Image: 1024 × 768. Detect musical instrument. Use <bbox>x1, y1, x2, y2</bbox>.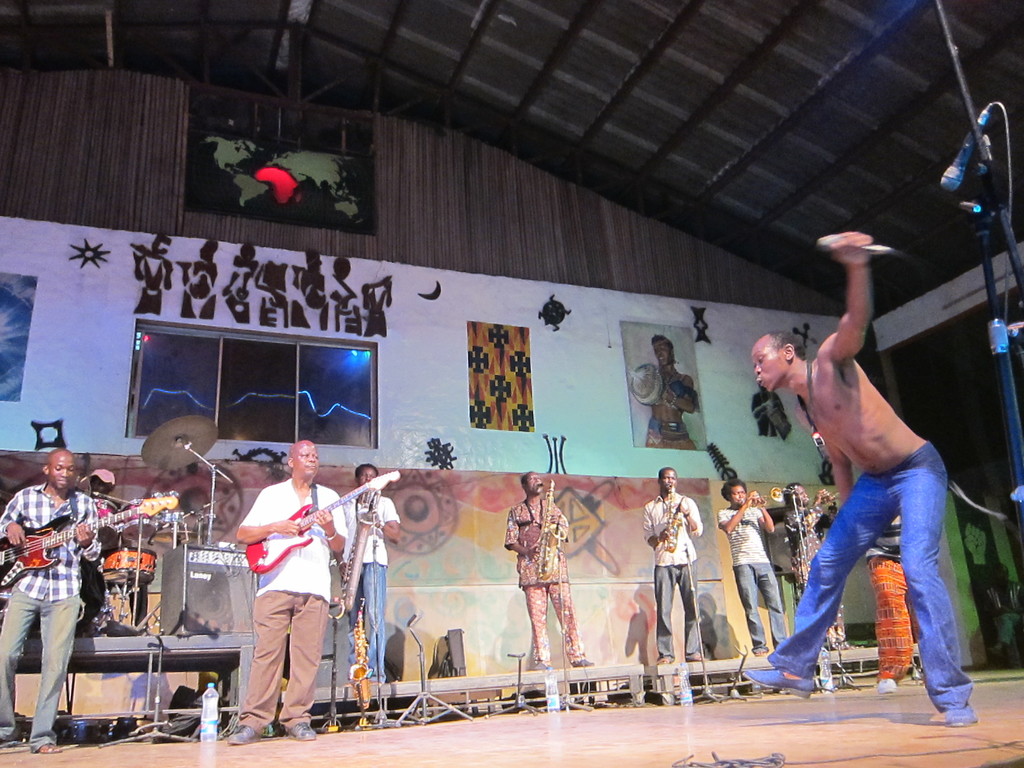
<bbox>534, 475, 564, 584</bbox>.
